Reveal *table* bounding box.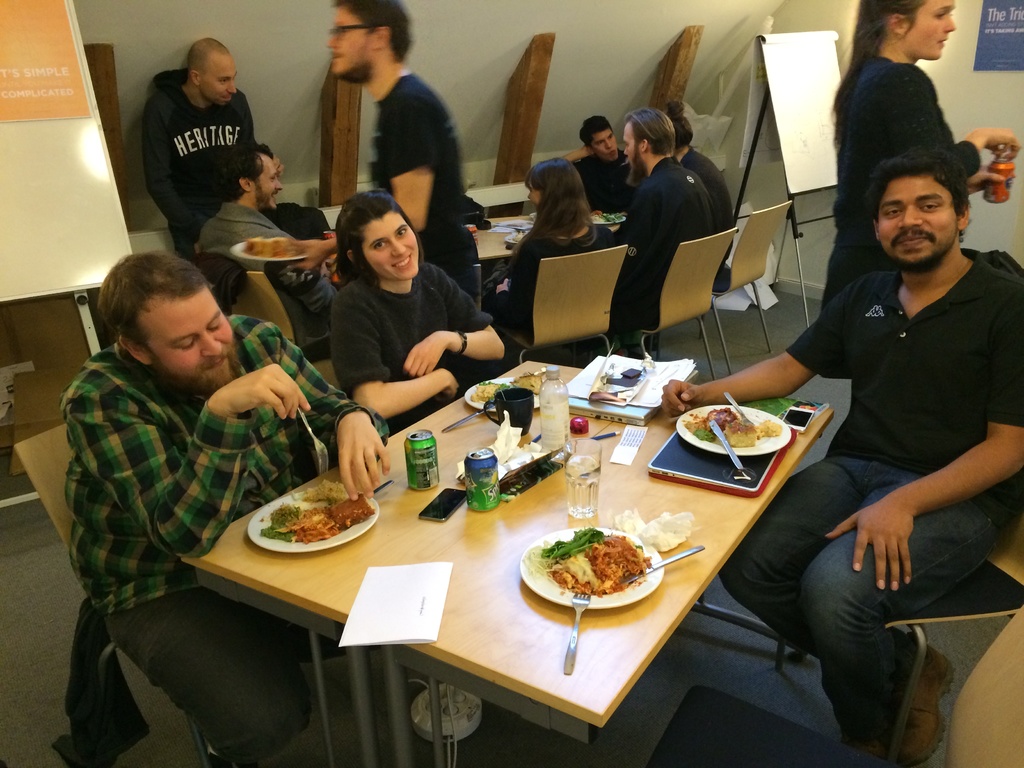
Revealed: 461 209 624 262.
